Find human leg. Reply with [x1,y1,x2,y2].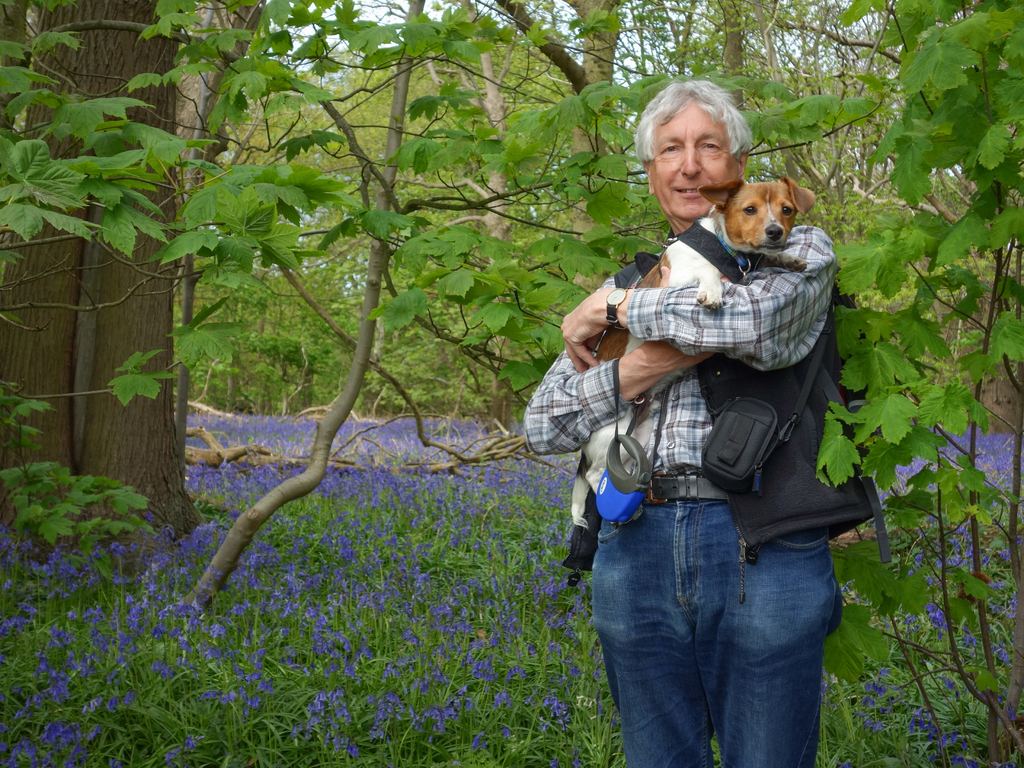
[596,500,710,767].
